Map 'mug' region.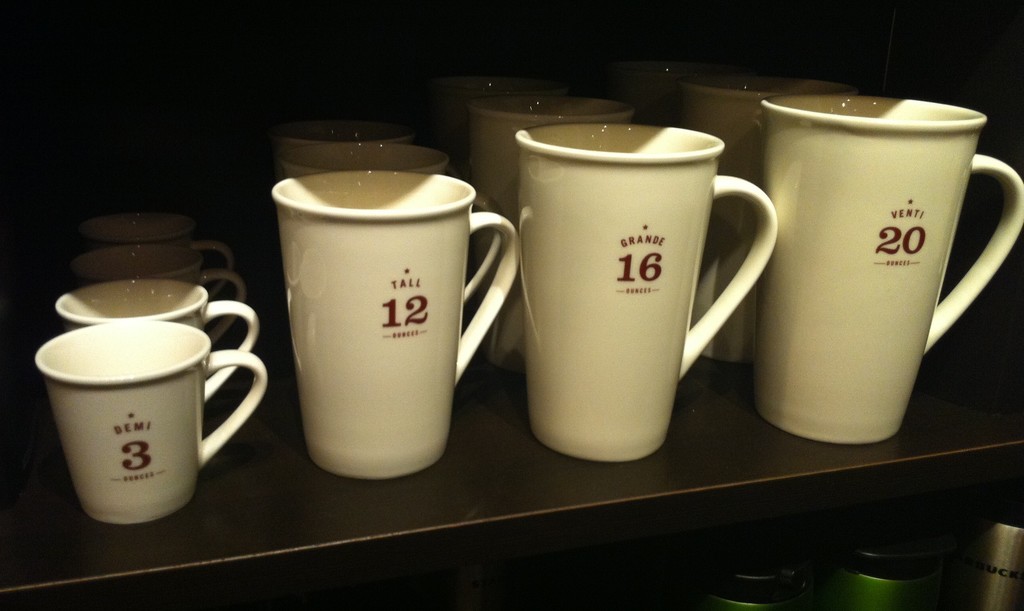
Mapped to detection(761, 96, 1023, 447).
